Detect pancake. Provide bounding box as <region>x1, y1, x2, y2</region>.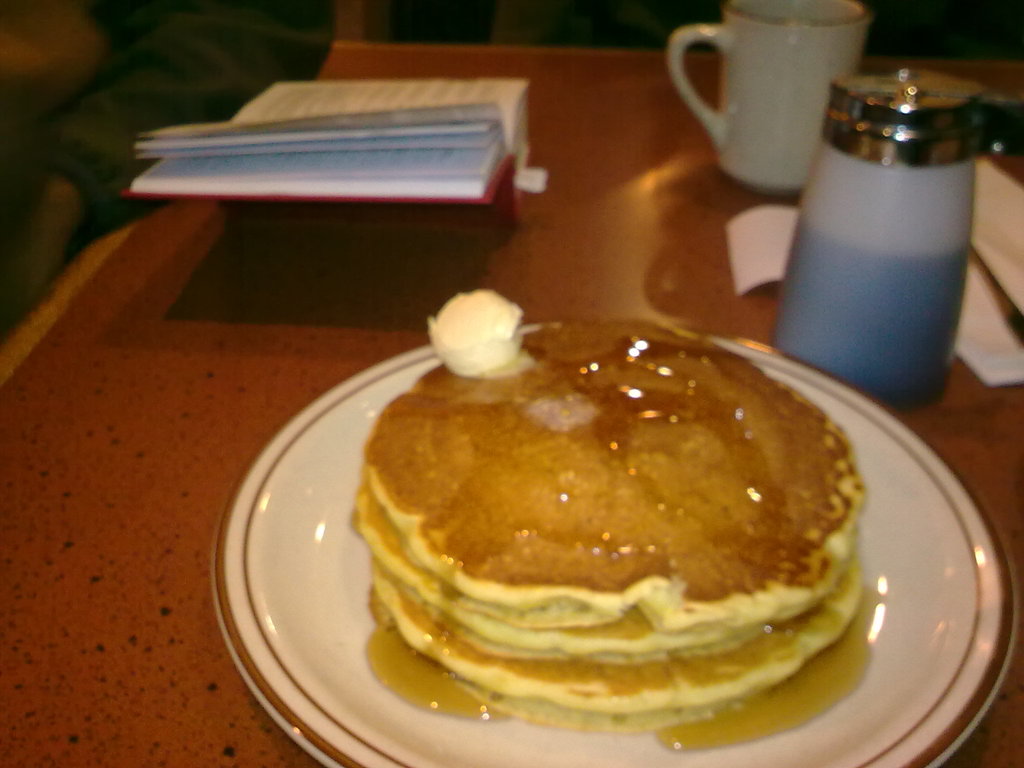
<region>371, 322, 866, 621</region>.
